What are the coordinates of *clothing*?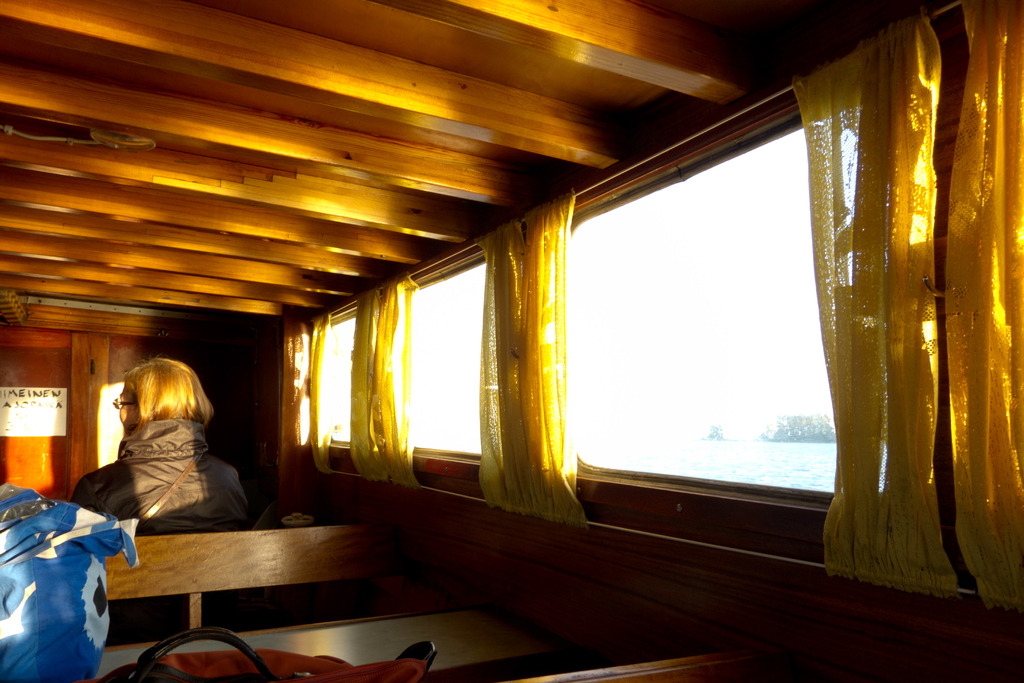
box=[70, 422, 244, 534].
